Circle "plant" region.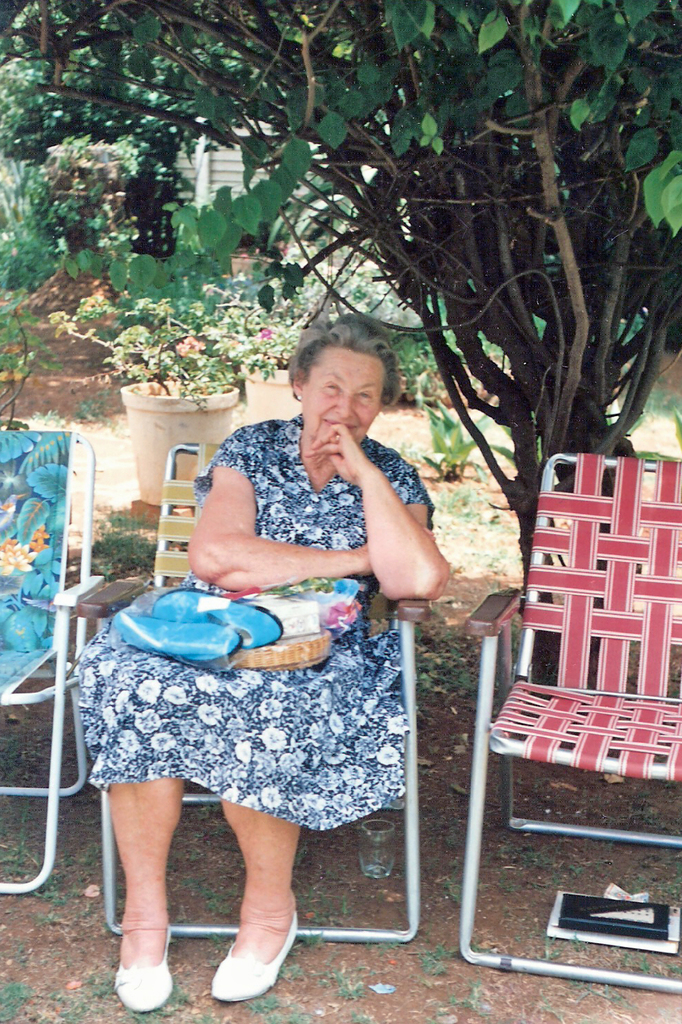
Region: [x1=440, y1=857, x2=463, y2=904].
